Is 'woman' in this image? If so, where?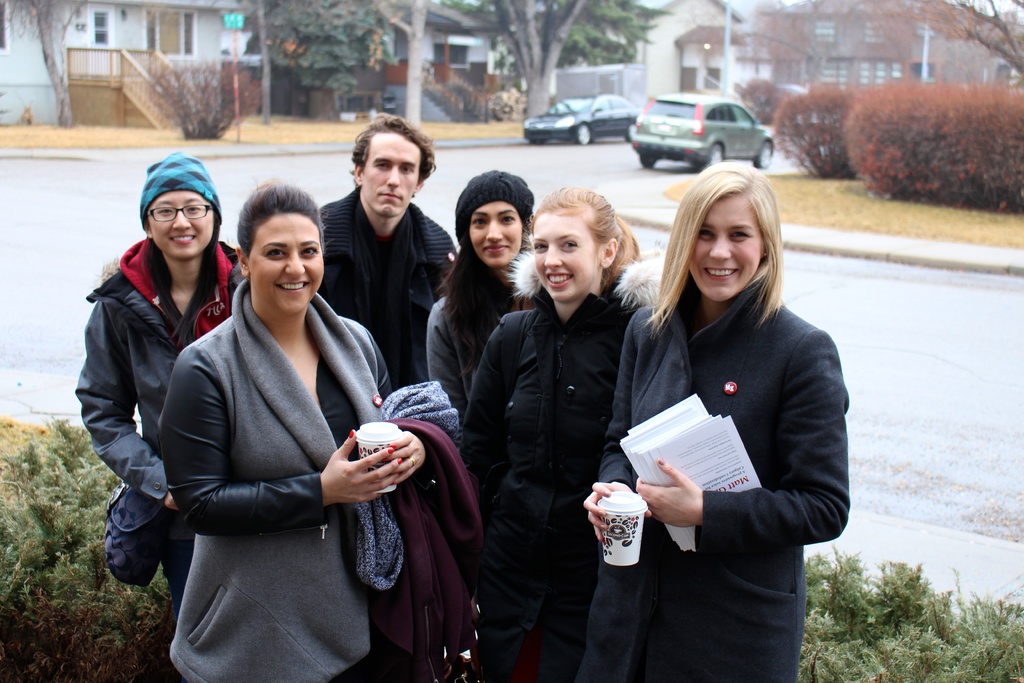
Yes, at bbox=(156, 175, 416, 681).
